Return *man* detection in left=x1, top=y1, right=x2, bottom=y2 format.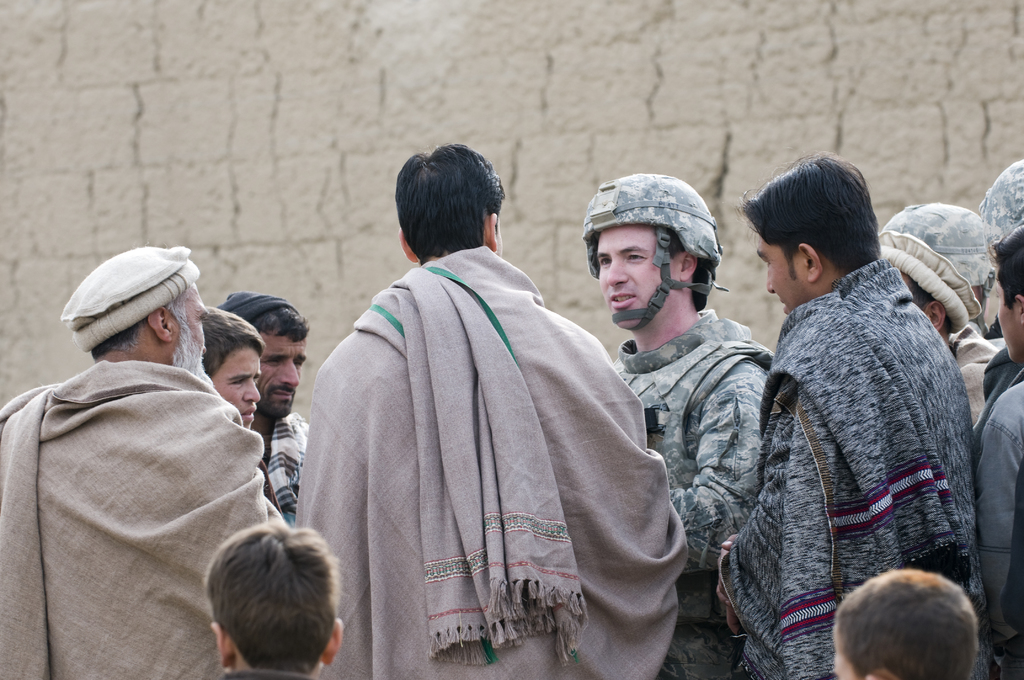
left=0, top=245, right=283, bottom=679.
